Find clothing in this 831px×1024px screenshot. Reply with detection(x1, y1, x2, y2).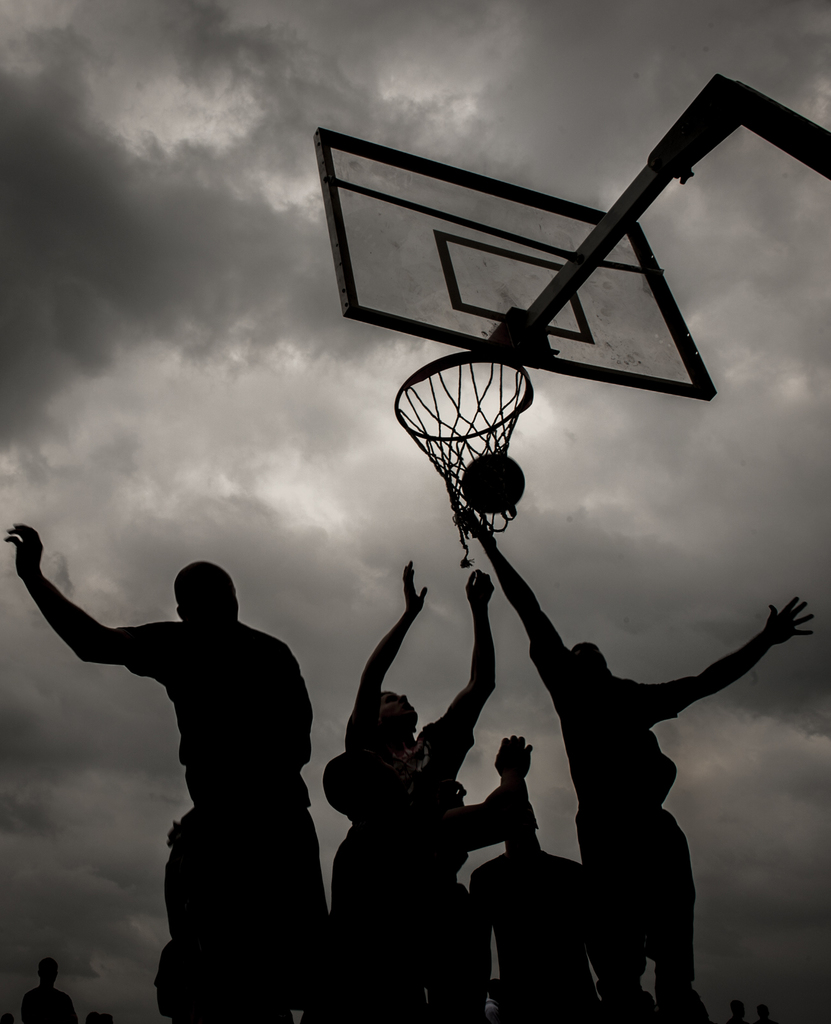
detection(469, 850, 579, 1023).
